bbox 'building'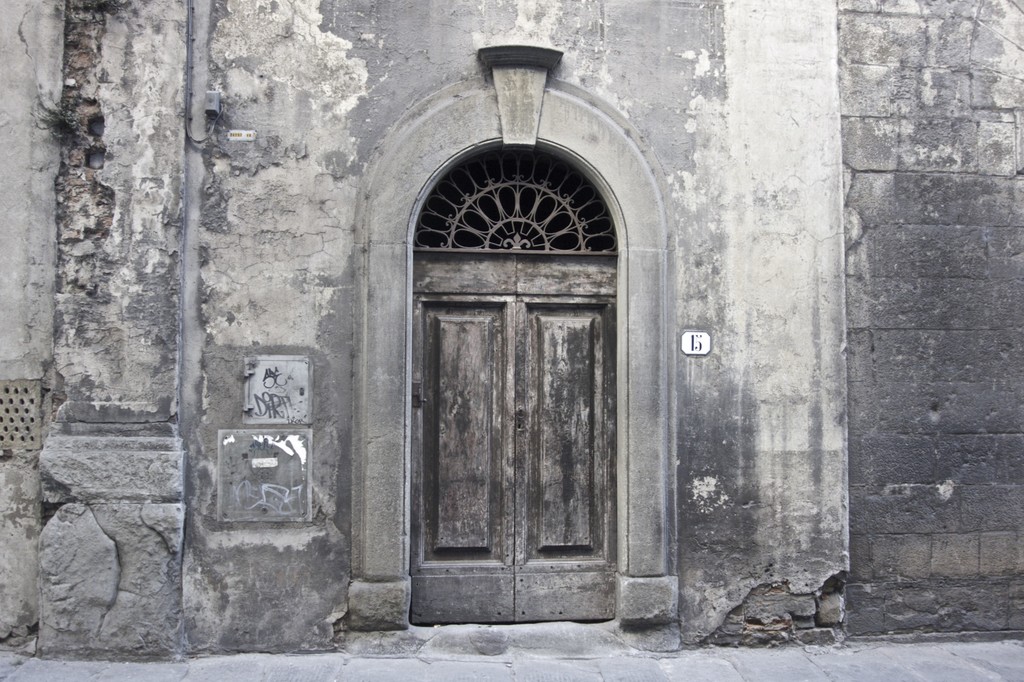
box=[0, 0, 1023, 651]
